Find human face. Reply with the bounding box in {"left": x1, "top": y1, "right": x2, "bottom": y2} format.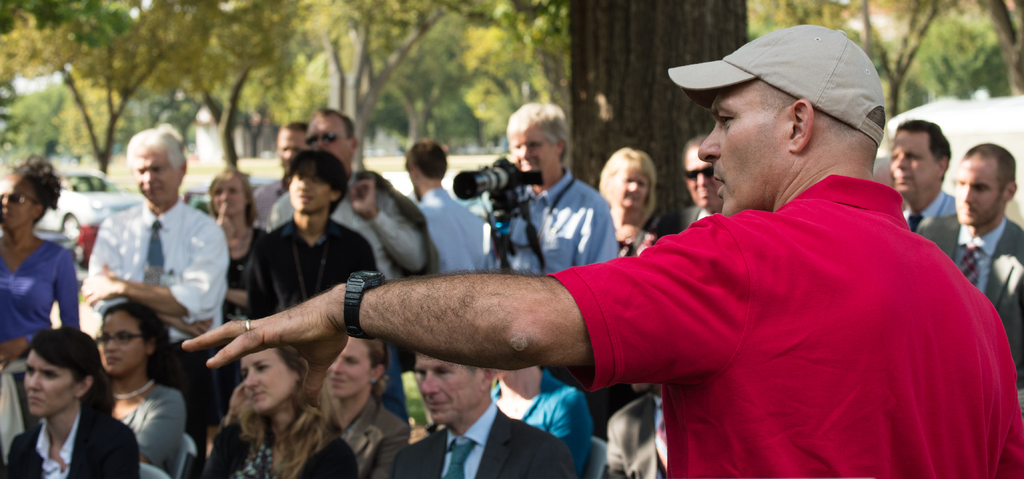
{"left": 290, "top": 170, "right": 330, "bottom": 211}.
